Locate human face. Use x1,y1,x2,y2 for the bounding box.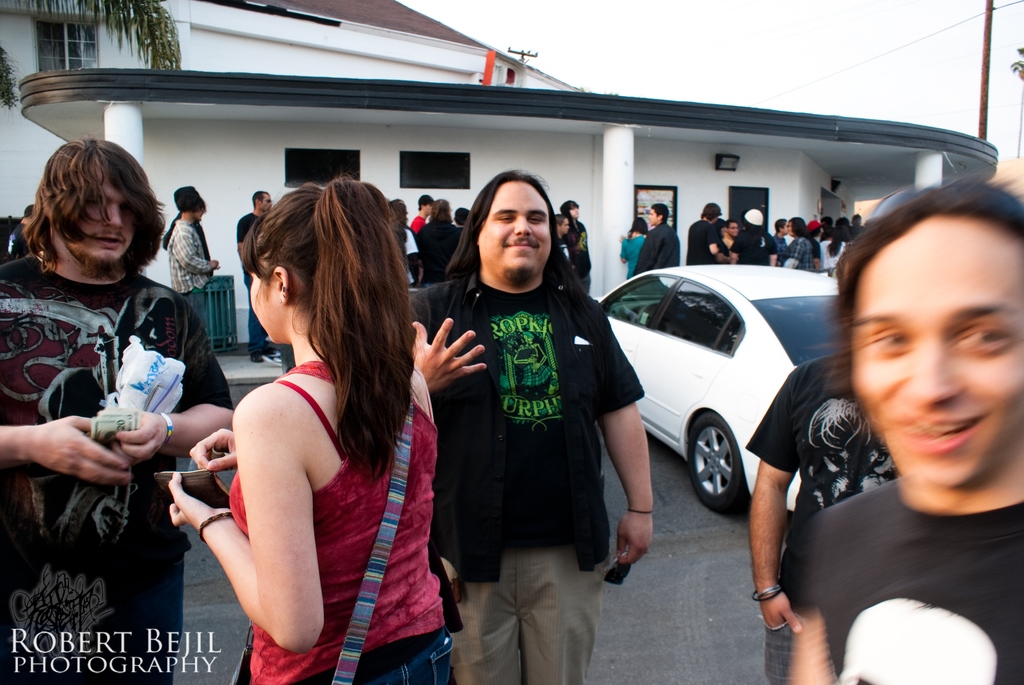
650,210,660,224.
